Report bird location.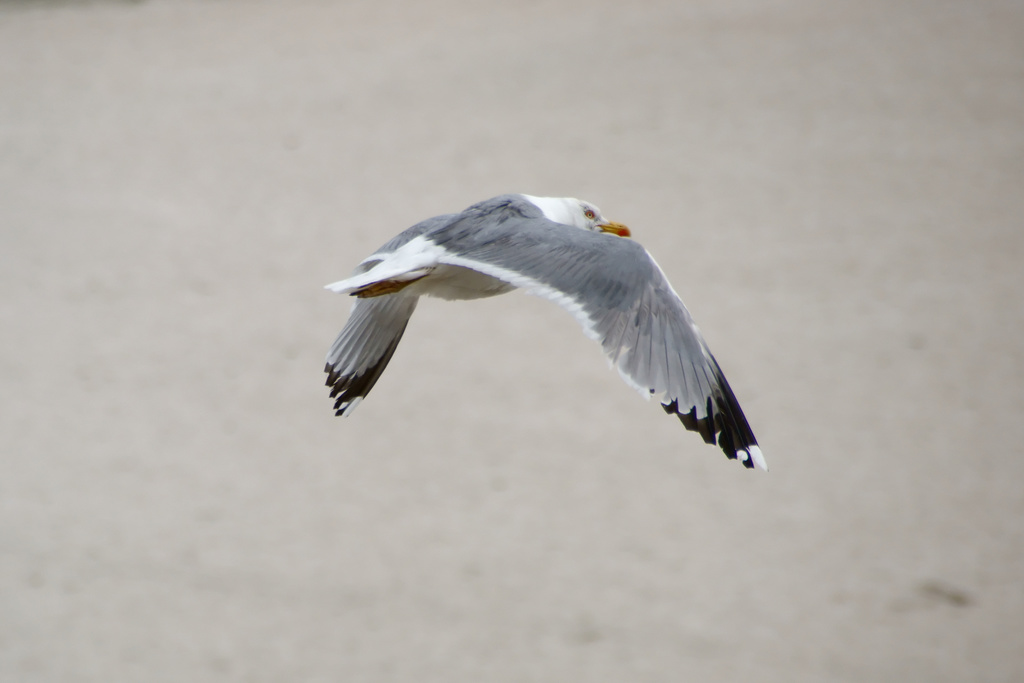
Report: left=316, top=185, right=780, bottom=473.
